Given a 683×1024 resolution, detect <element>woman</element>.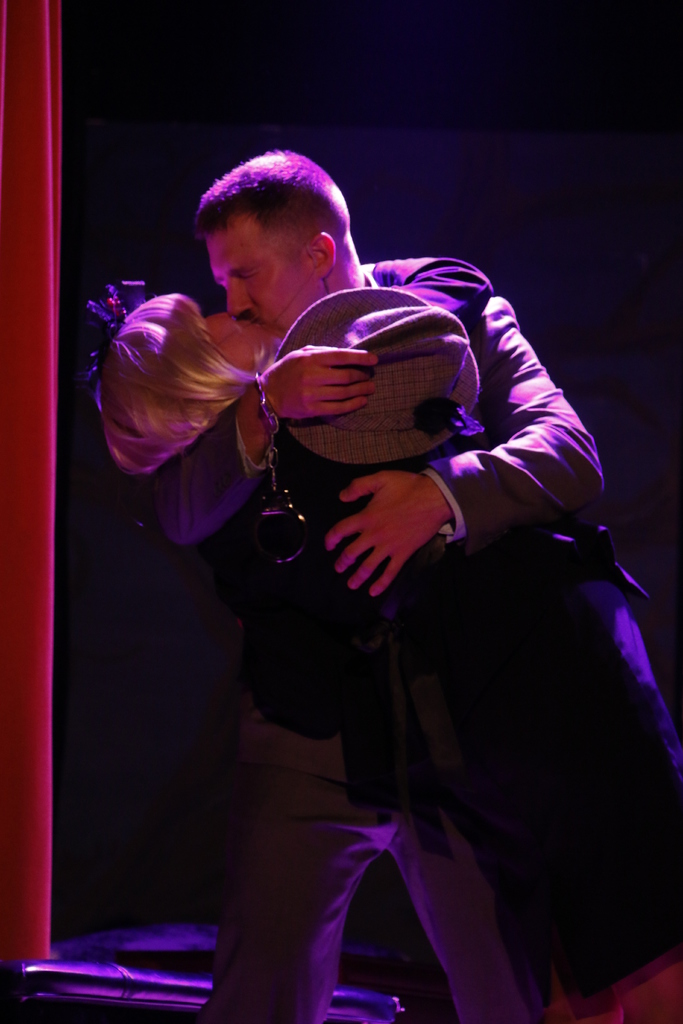
[95, 287, 682, 1023].
